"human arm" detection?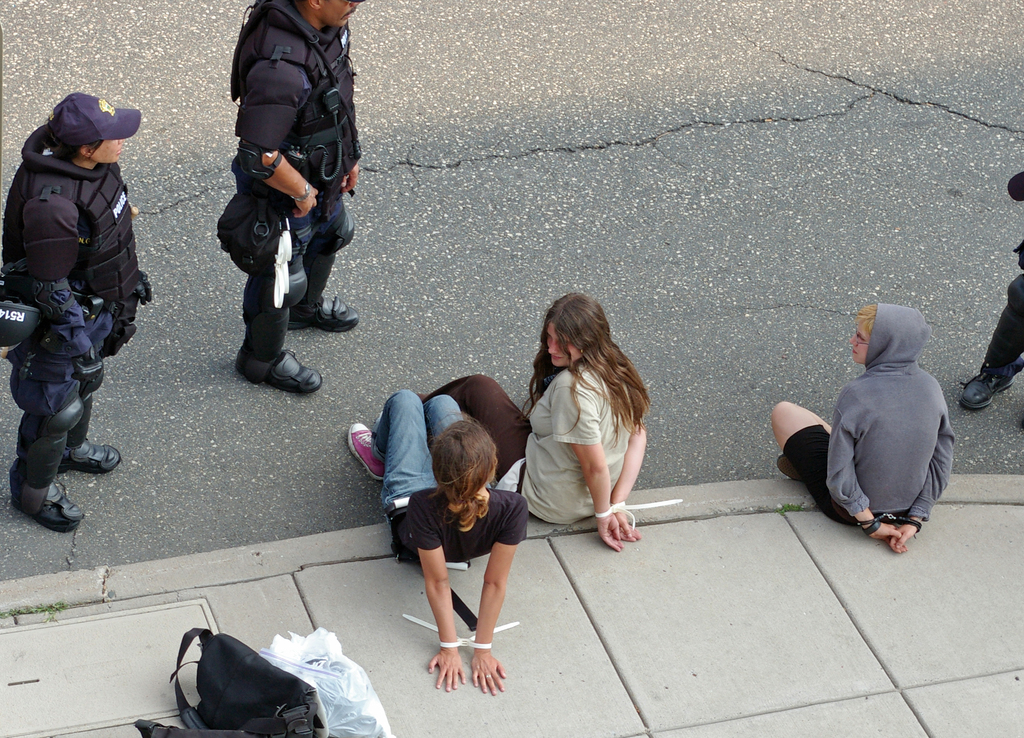
Rect(886, 410, 952, 554)
